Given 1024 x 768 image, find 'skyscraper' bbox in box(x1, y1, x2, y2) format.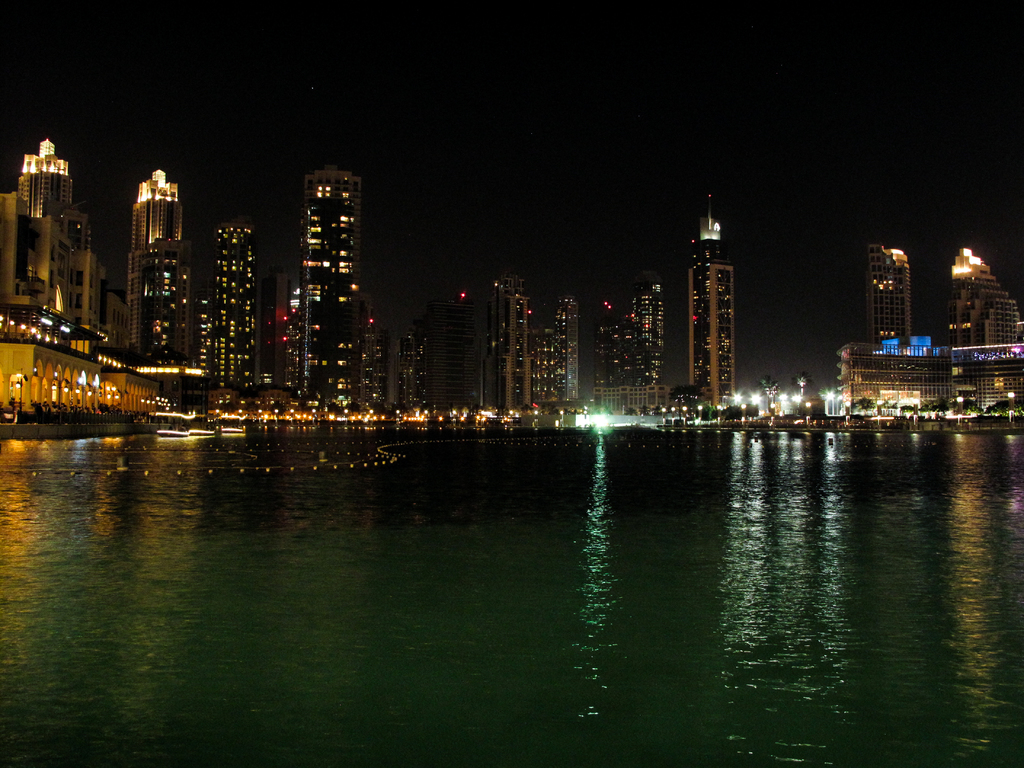
box(125, 159, 188, 363).
